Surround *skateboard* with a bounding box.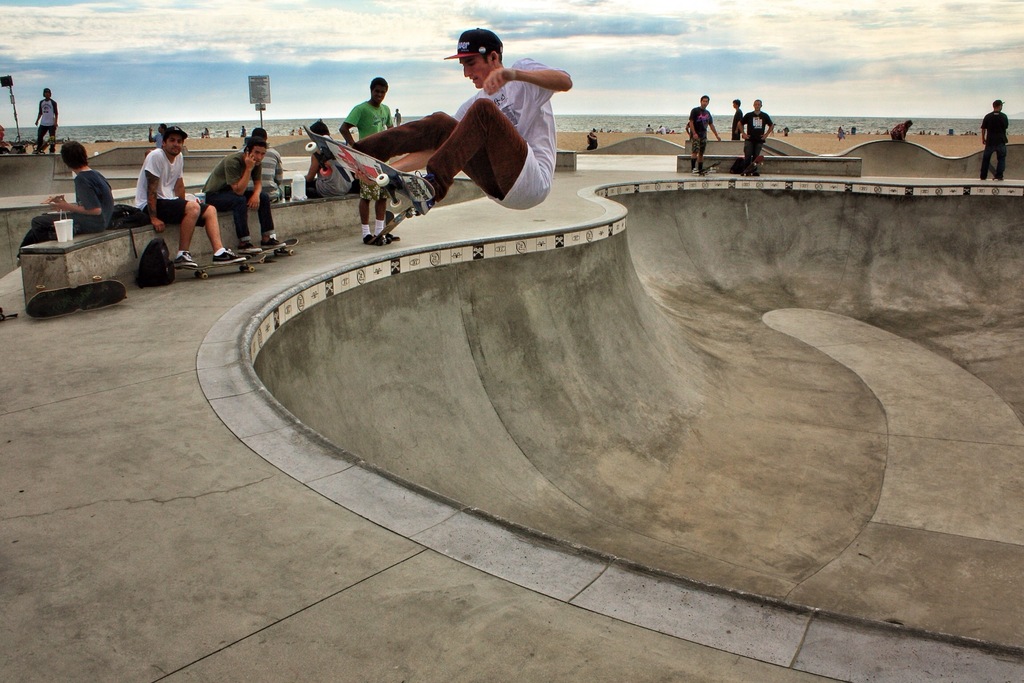
pyautogui.locateOnScreen(738, 151, 768, 176).
